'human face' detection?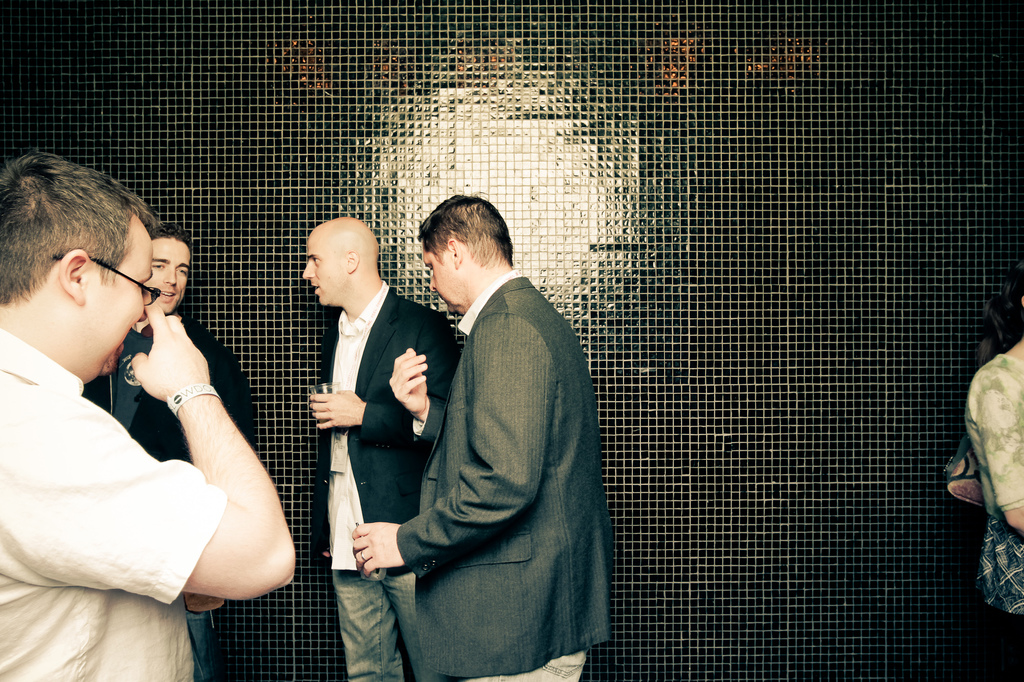
select_region(88, 217, 153, 374)
